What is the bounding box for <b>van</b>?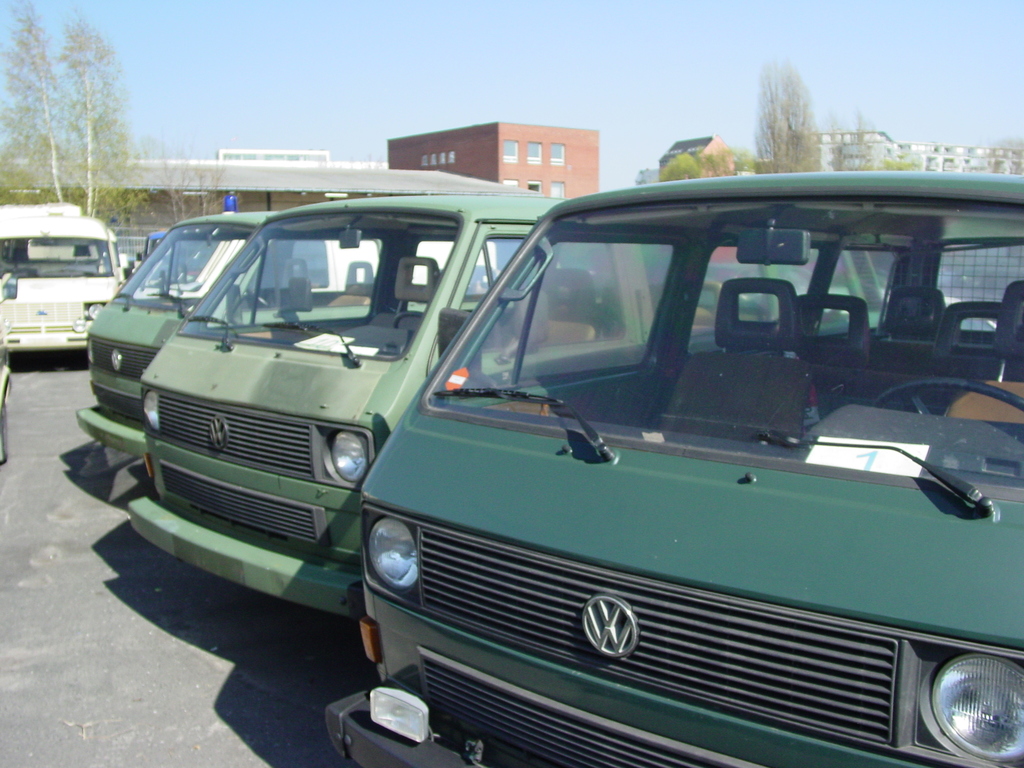
bbox=[323, 170, 1023, 767].
